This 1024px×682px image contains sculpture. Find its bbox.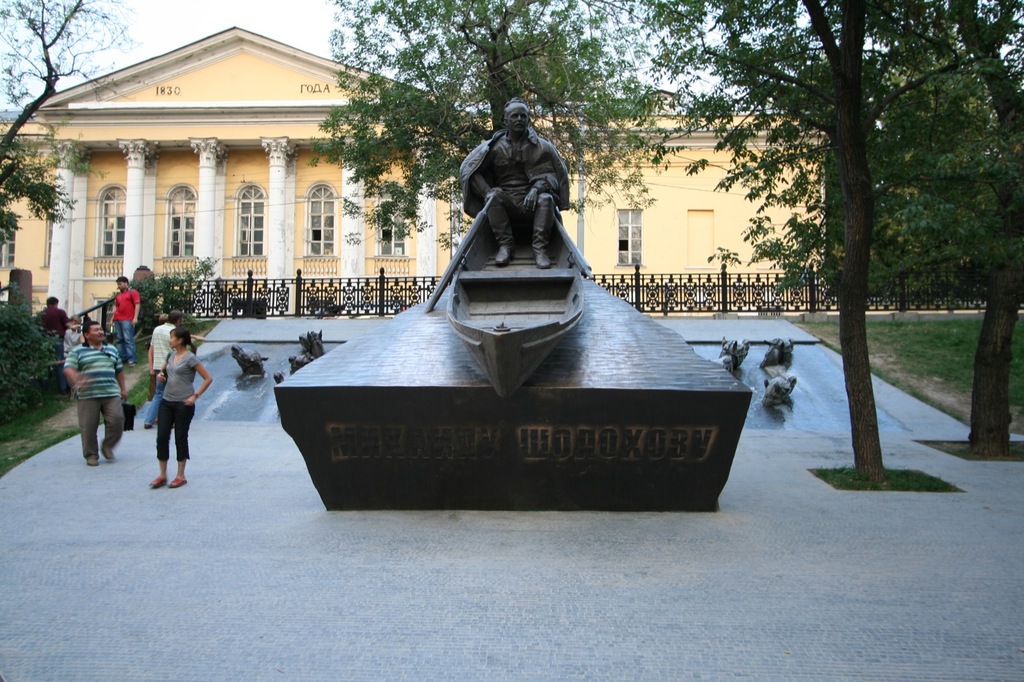
228 342 271 381.
